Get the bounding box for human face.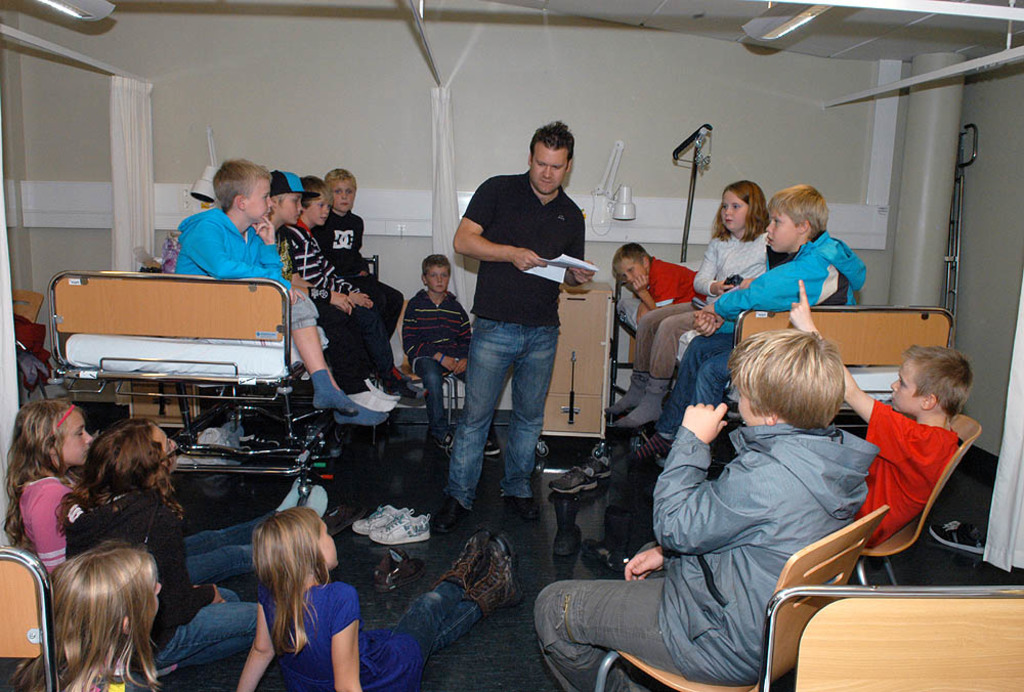
rect(719, 191, 749, 228).
